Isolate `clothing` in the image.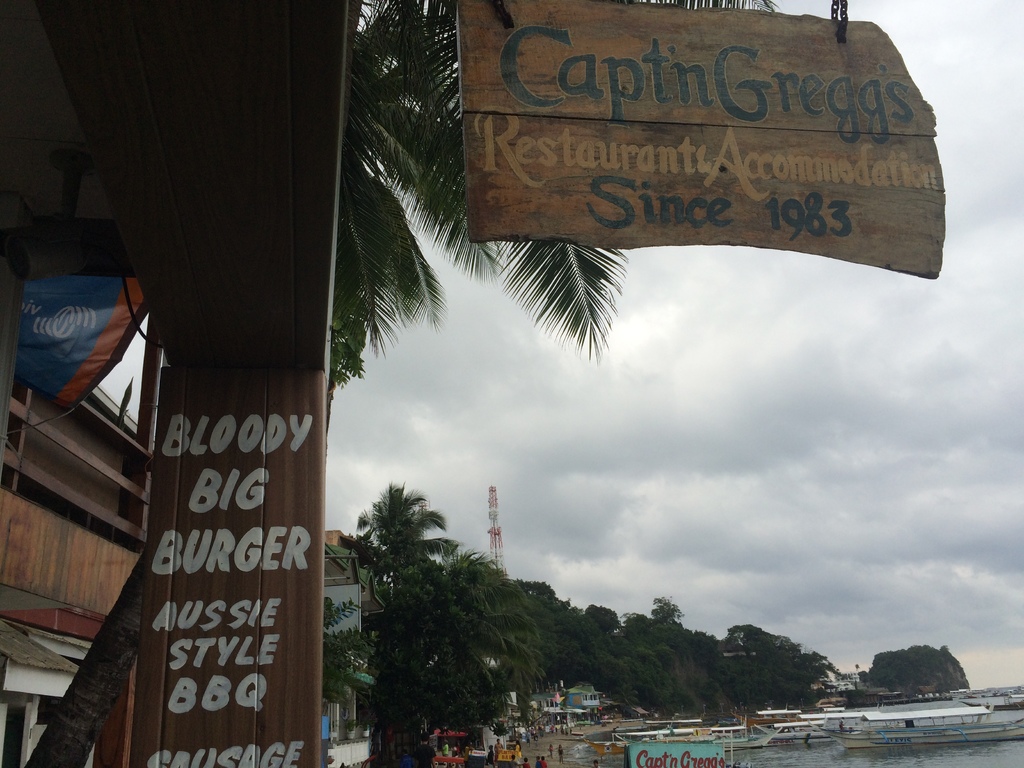
Isolated region: x1=397, y1=755, x2=413, y2=766.
